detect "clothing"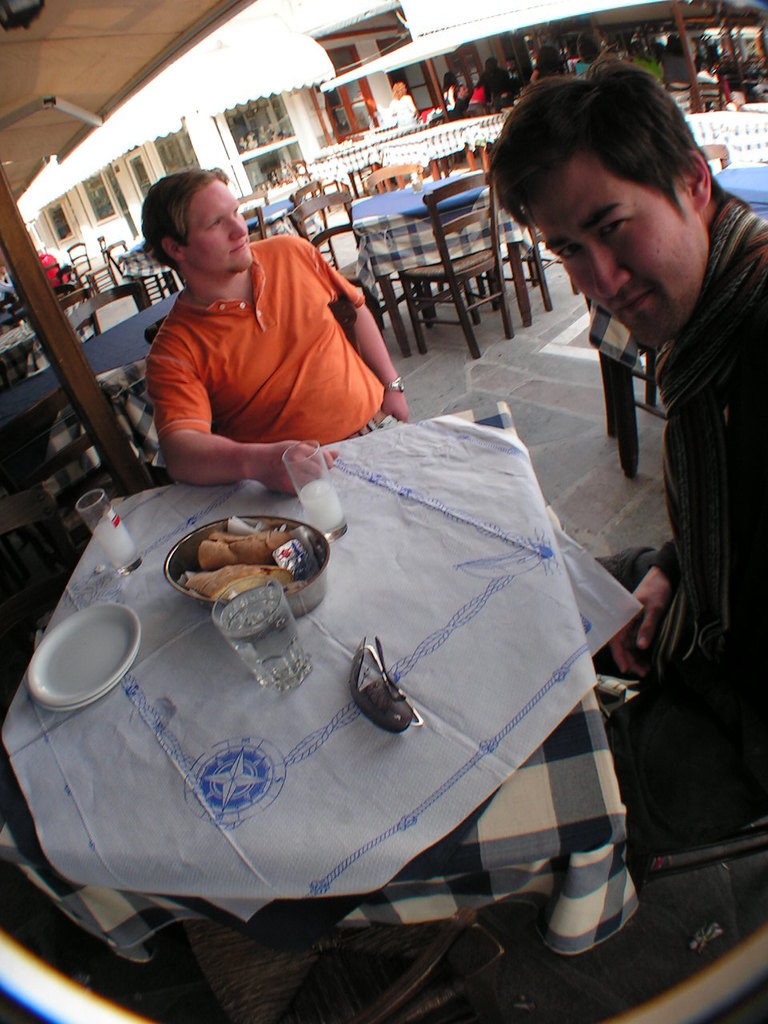
38 253 66 286
